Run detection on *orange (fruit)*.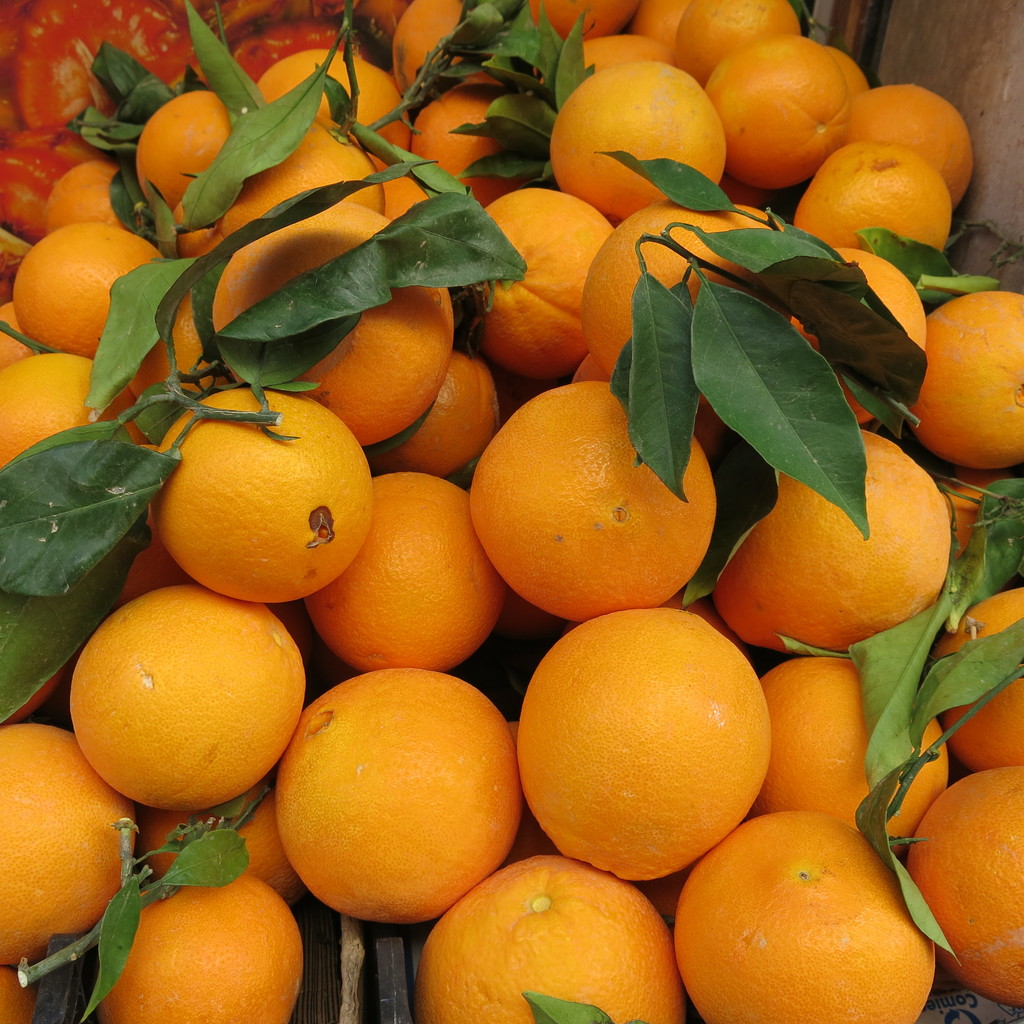
Result: [402, 1, 454, 85].
